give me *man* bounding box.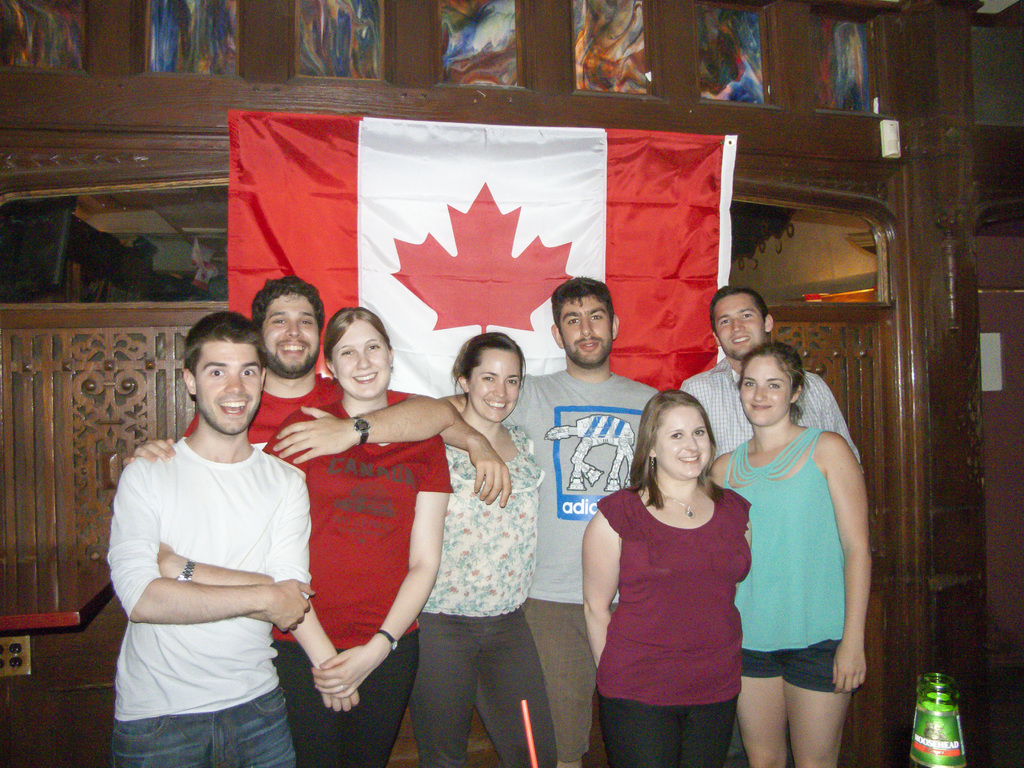
(left=121, top=273, right=456, bottom=465).
